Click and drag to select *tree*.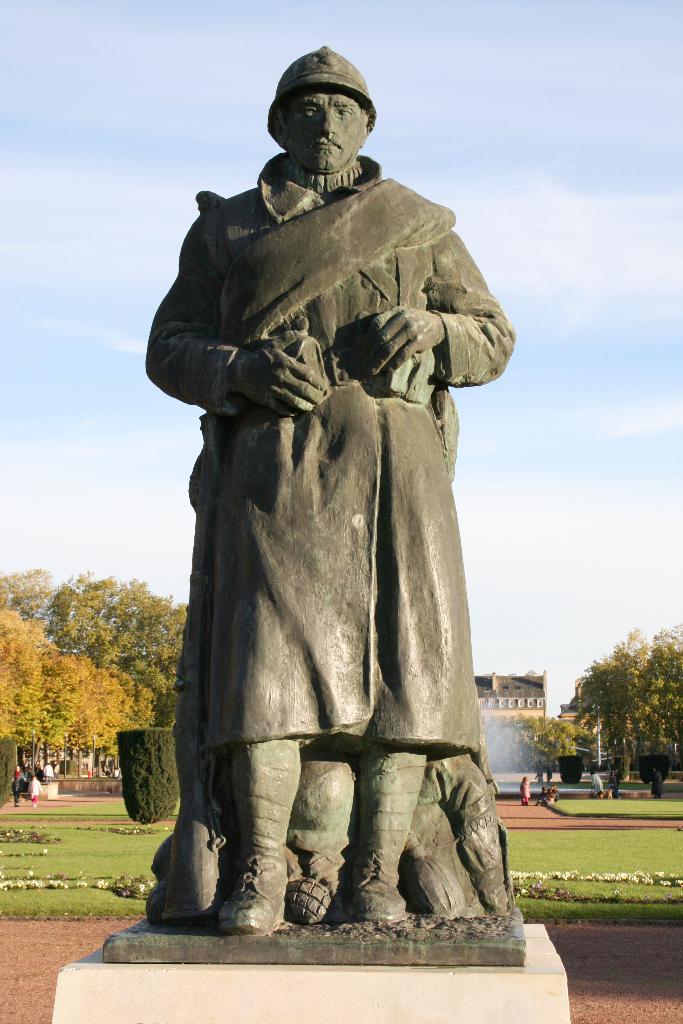
Selection: box(575, 625, 682, 781).
